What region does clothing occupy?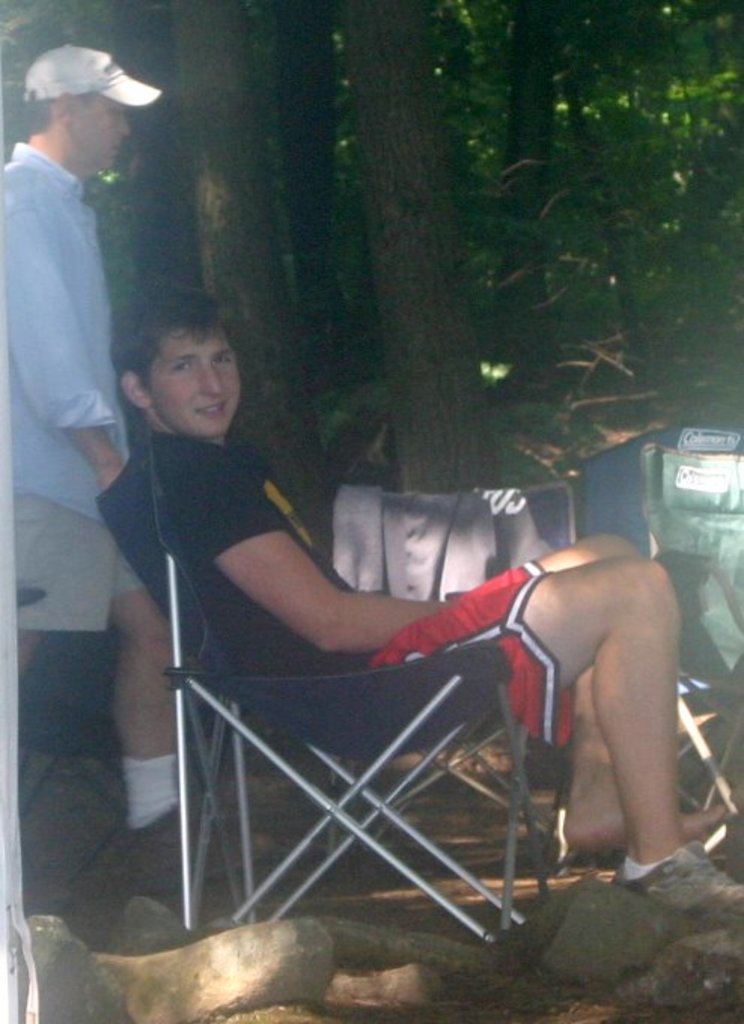
152,434,581,741.
